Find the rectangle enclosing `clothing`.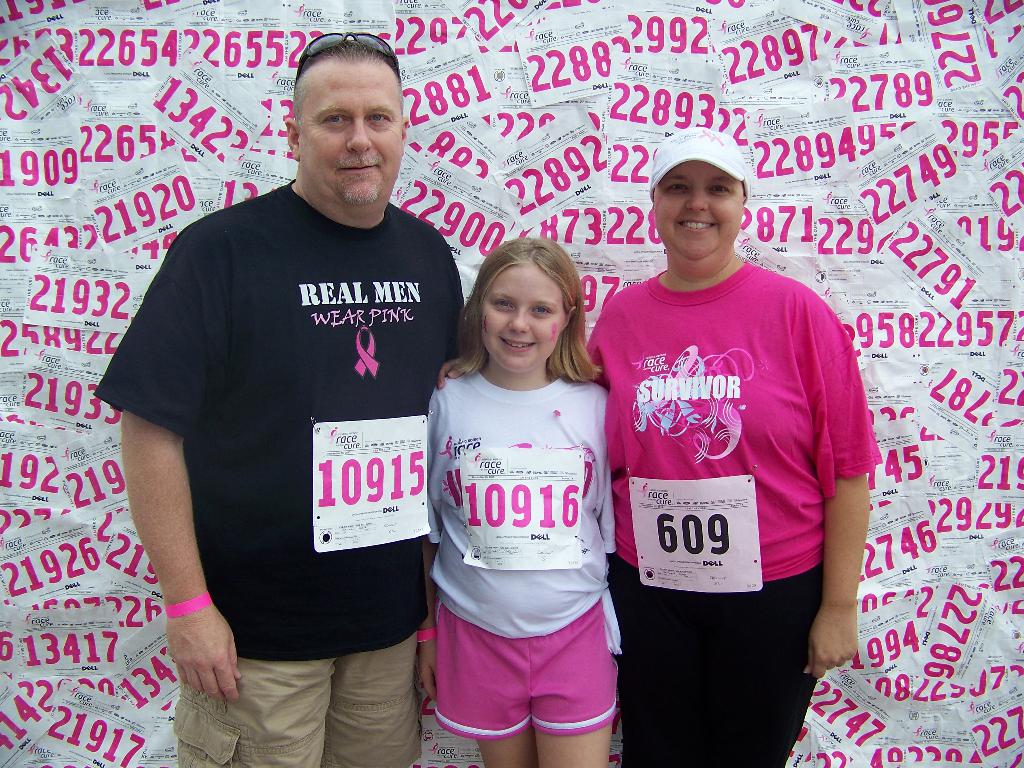
598 264 844 701.
